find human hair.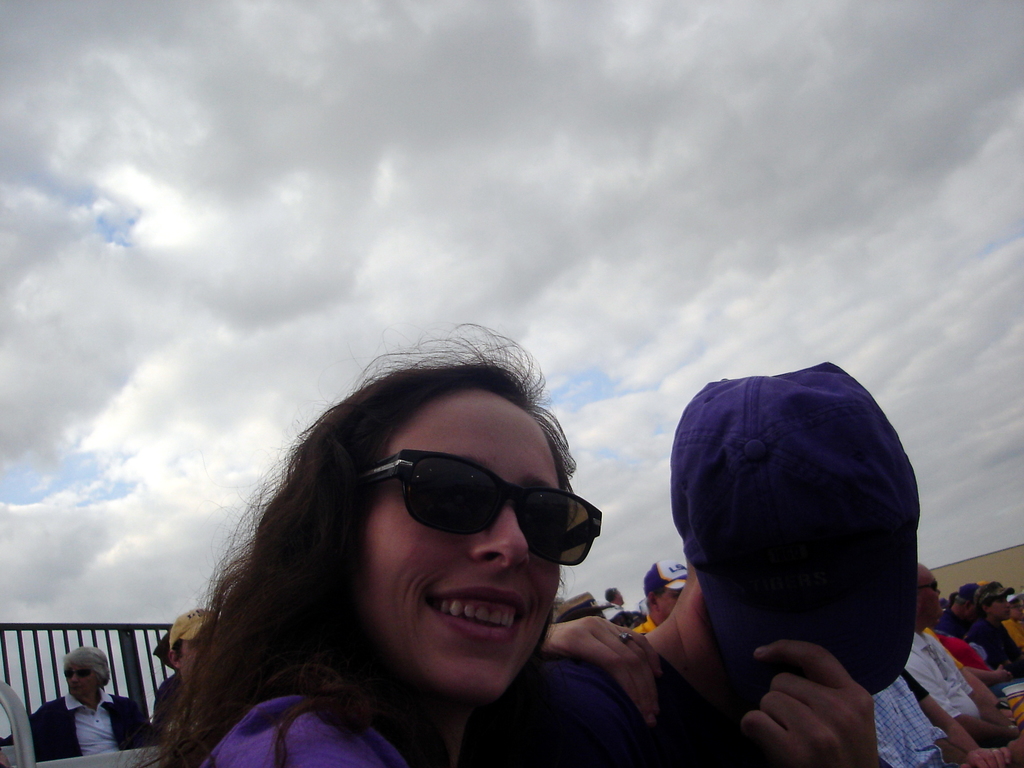
[left=155, top=321, right=574, bottom=761].
